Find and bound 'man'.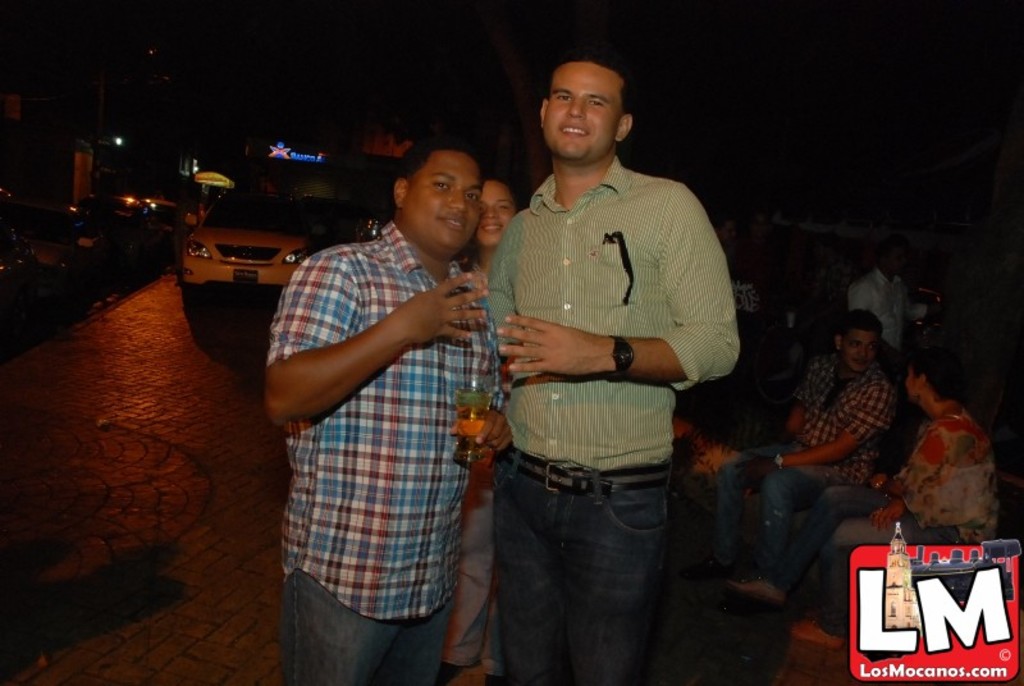
Bound: {"x1": 690, "y1": 307, "x2": 897, "y2": 607}.
